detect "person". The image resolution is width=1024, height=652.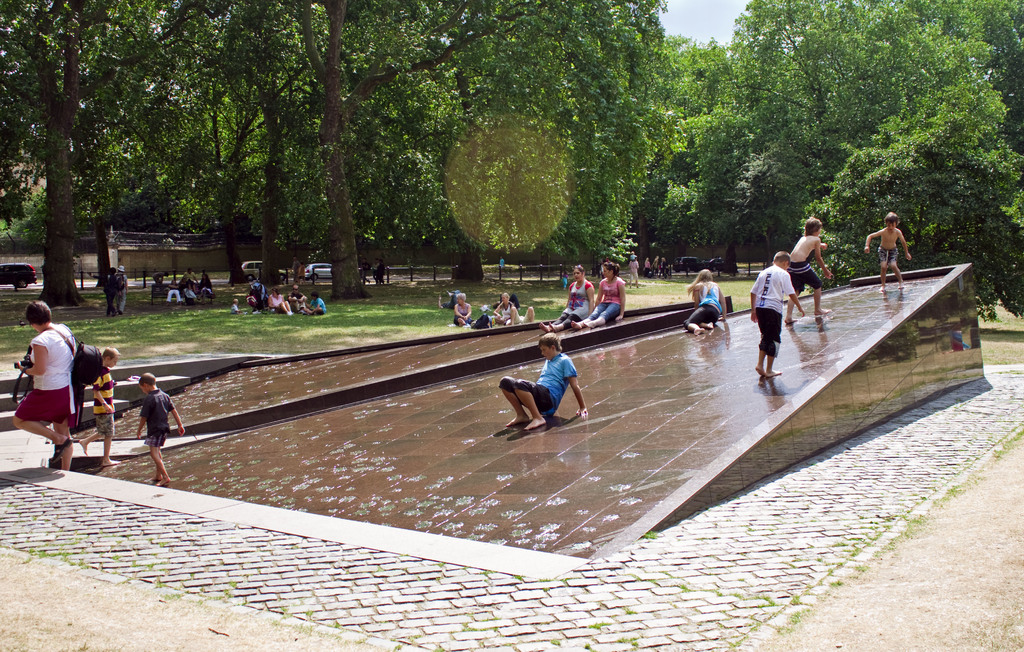
378, 255, 385, 286.
